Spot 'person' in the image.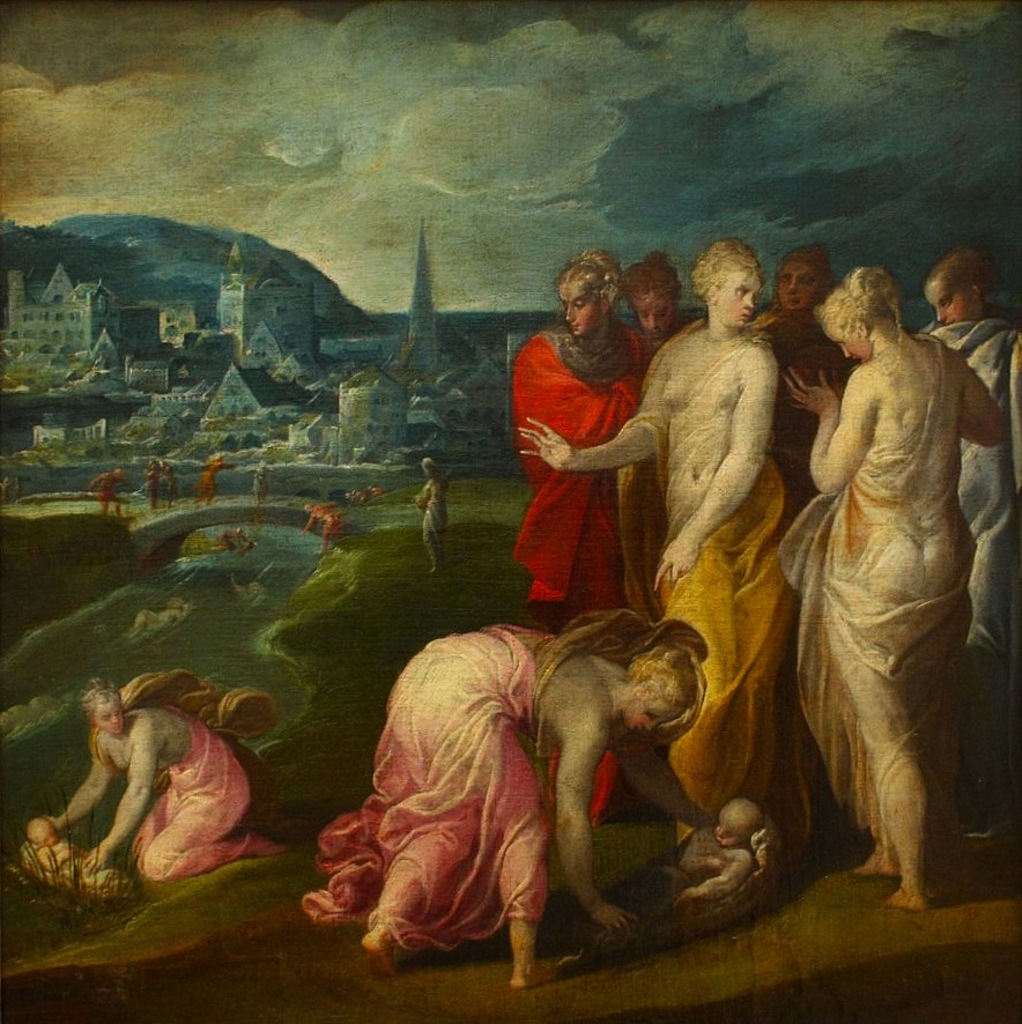
'person' found at pyautogui.locateOnScreen(251, 460, 264, 496).
